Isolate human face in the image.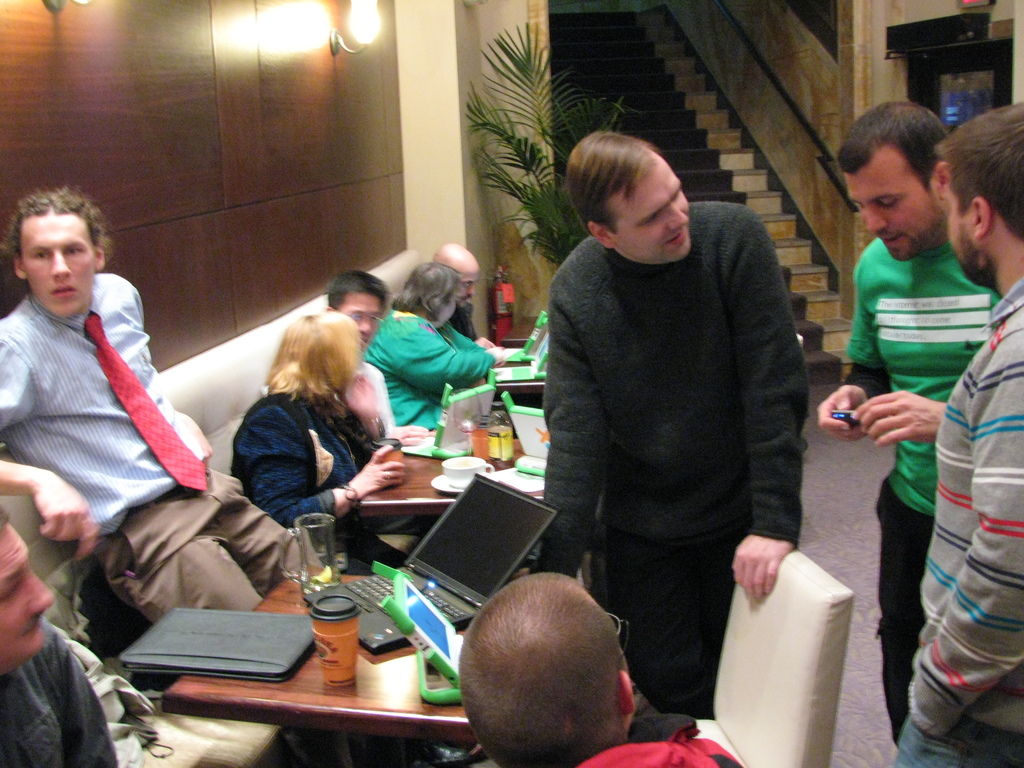
Isolated region: detection(941, 163, 990, 287).
